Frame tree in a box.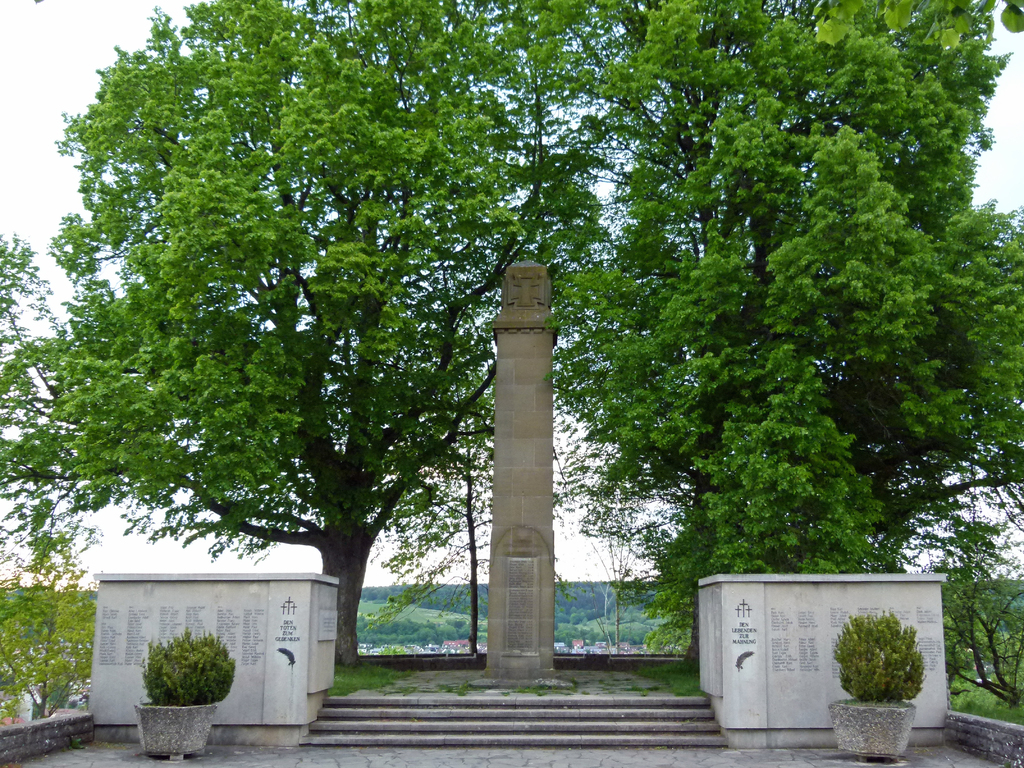
(left=602, top=0, right=1023, bottom=717).
